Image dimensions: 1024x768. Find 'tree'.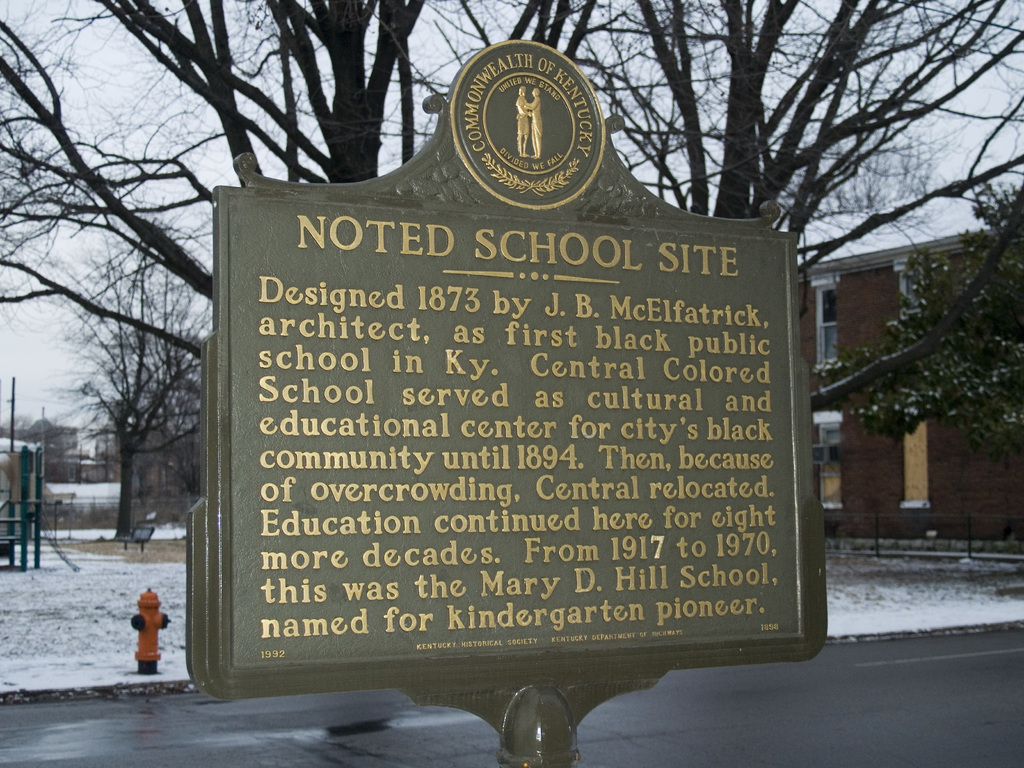
box=[56, 220, 211, 548].
